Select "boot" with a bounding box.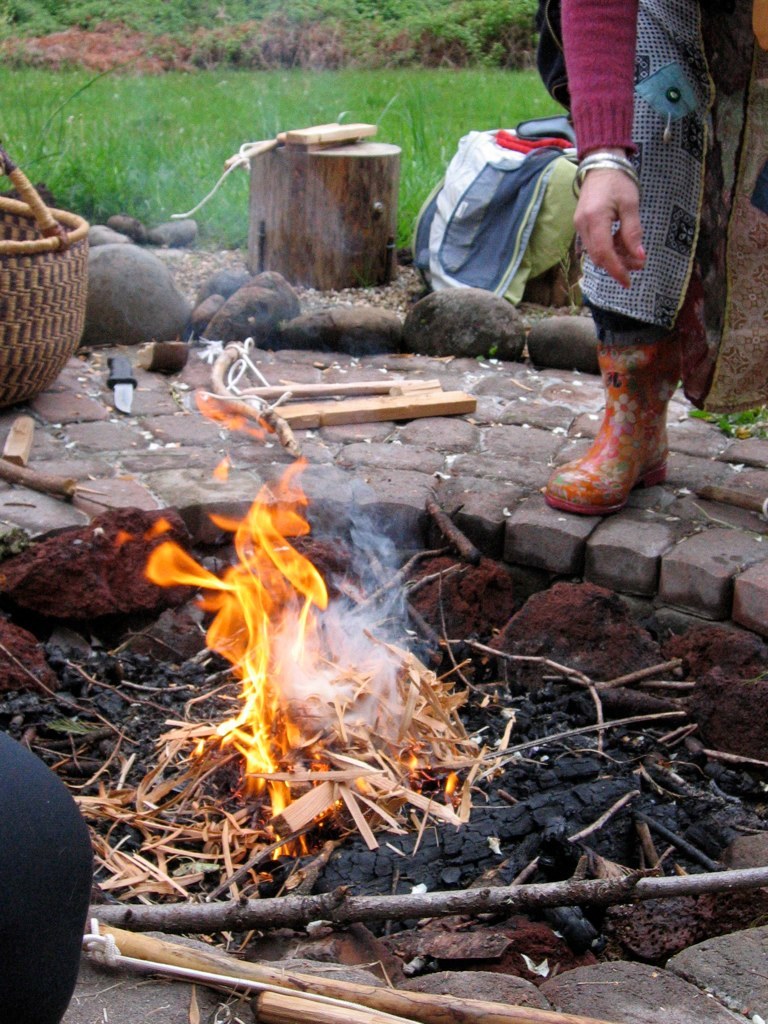
locate(554, 305, 700, 497).
